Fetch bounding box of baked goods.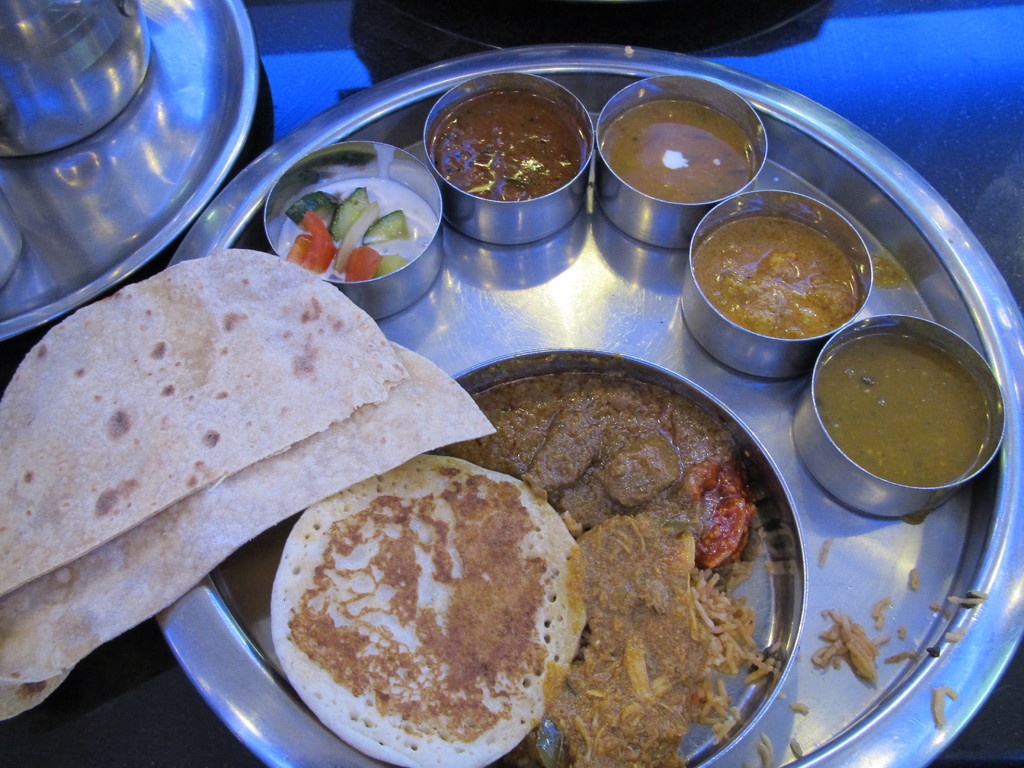
Bbox: Rect(276, 456, 577, 764).
